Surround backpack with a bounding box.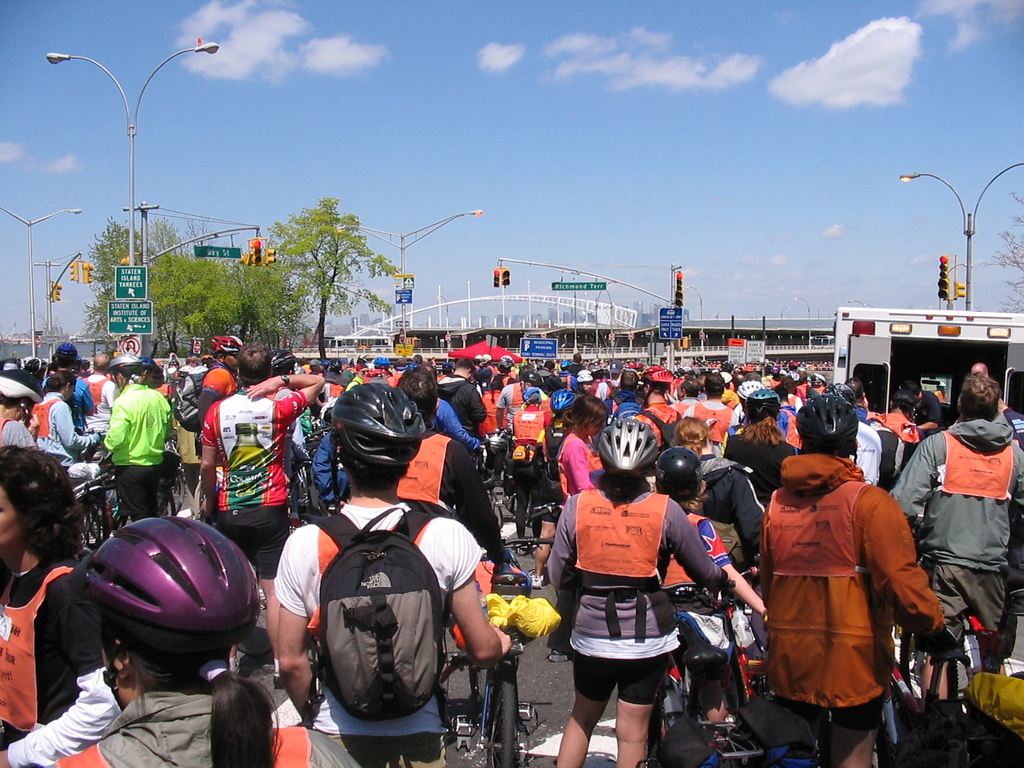
locate(285, 492, 497, 721).
